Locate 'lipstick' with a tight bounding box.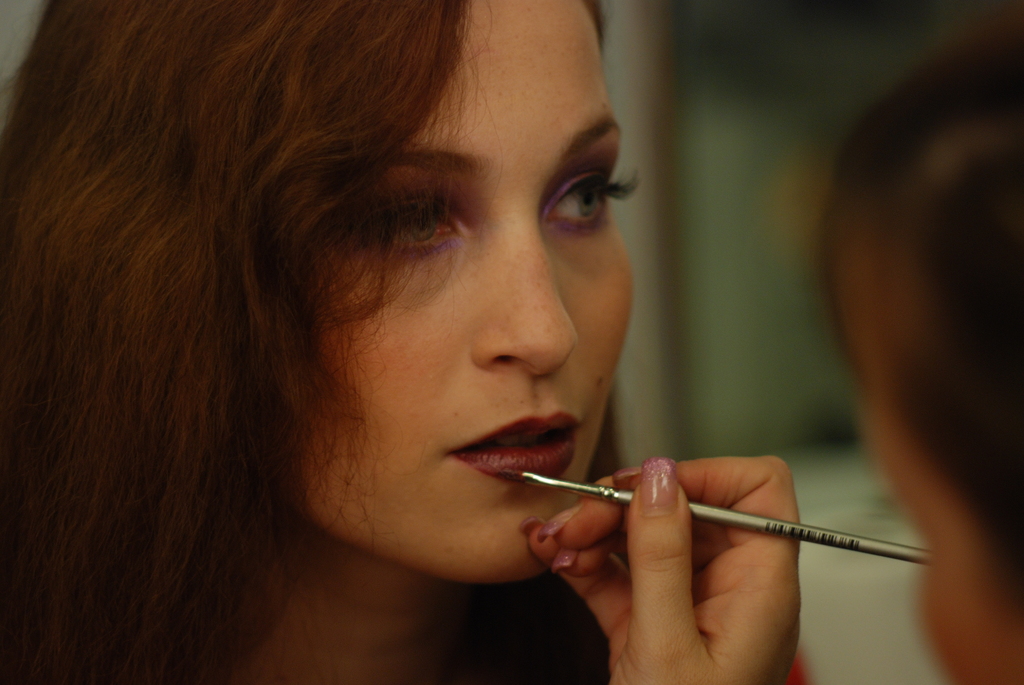
(449,411,579,482).
